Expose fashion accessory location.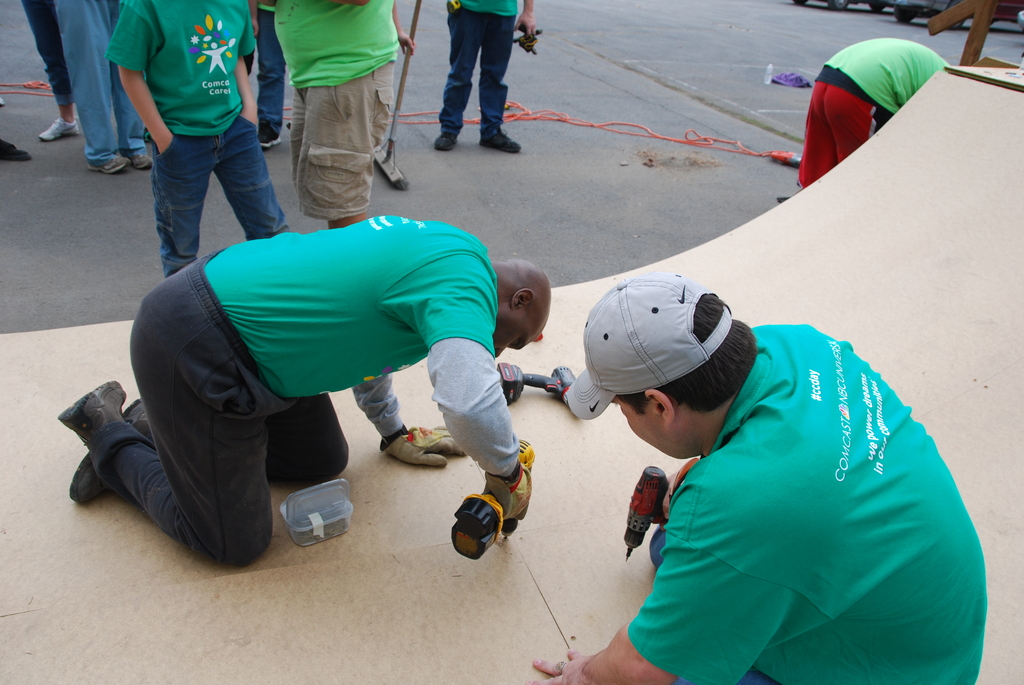
Exposed at [x1=257, y1=120, x2=280, y2=148].
